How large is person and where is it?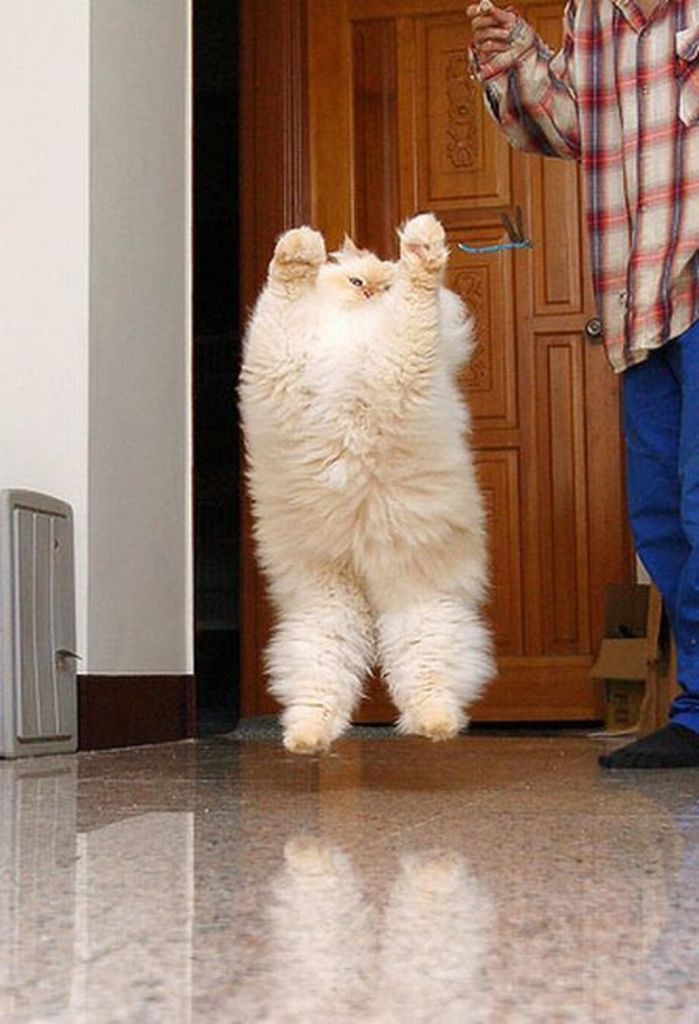
Bounding box: box=[460, 0, 697, 774].
